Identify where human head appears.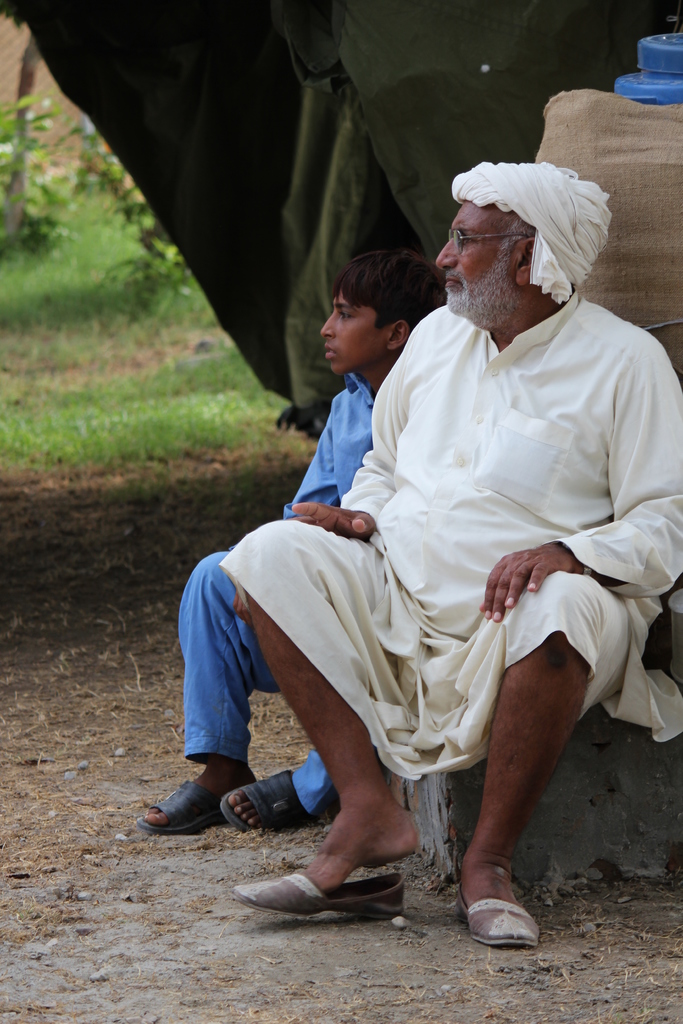
Appears at detection(435, 156, 614, 323).
